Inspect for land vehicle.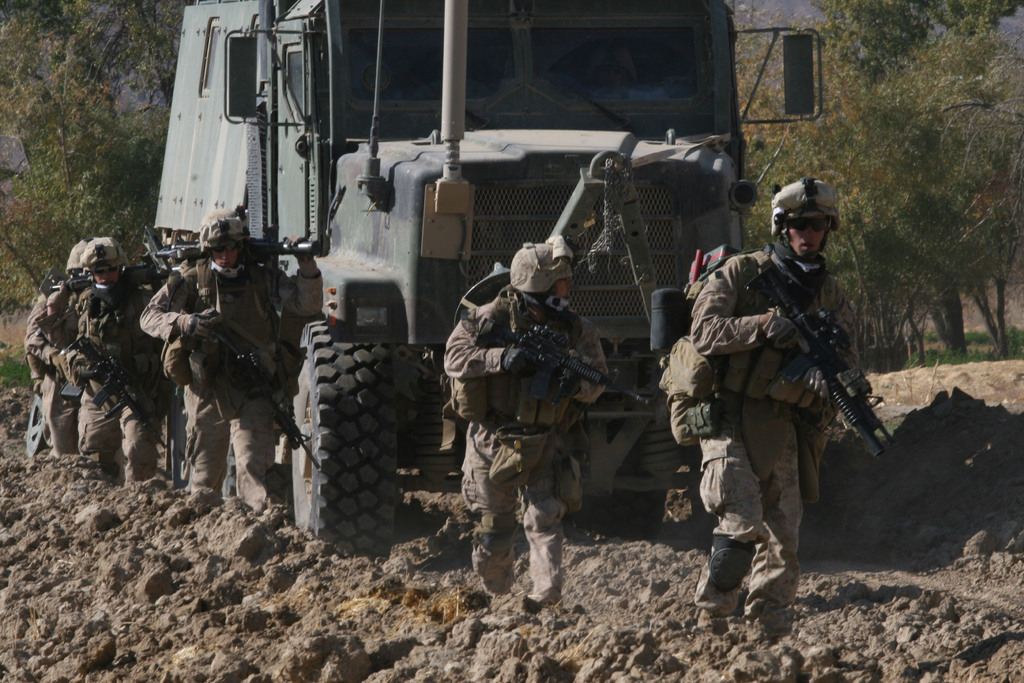
Inspection: {"left": 76, "top": 74, "right": 787, "bottom": 581}.
